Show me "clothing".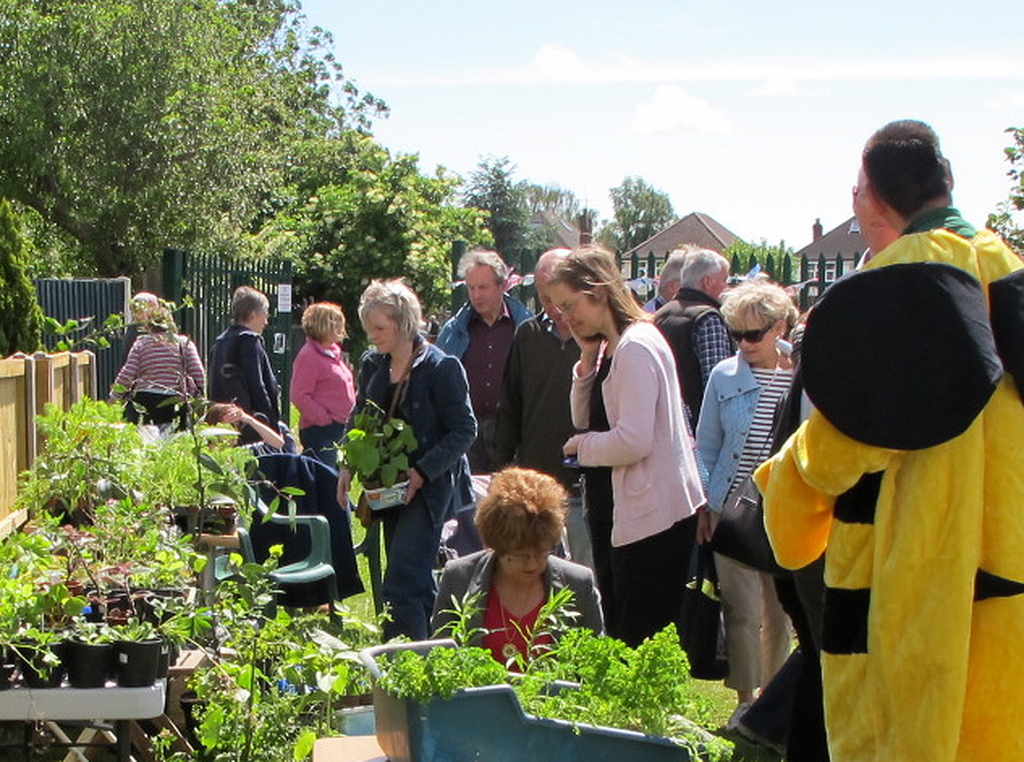
"clothing" is here: crop(422, 546, 603, 686).
